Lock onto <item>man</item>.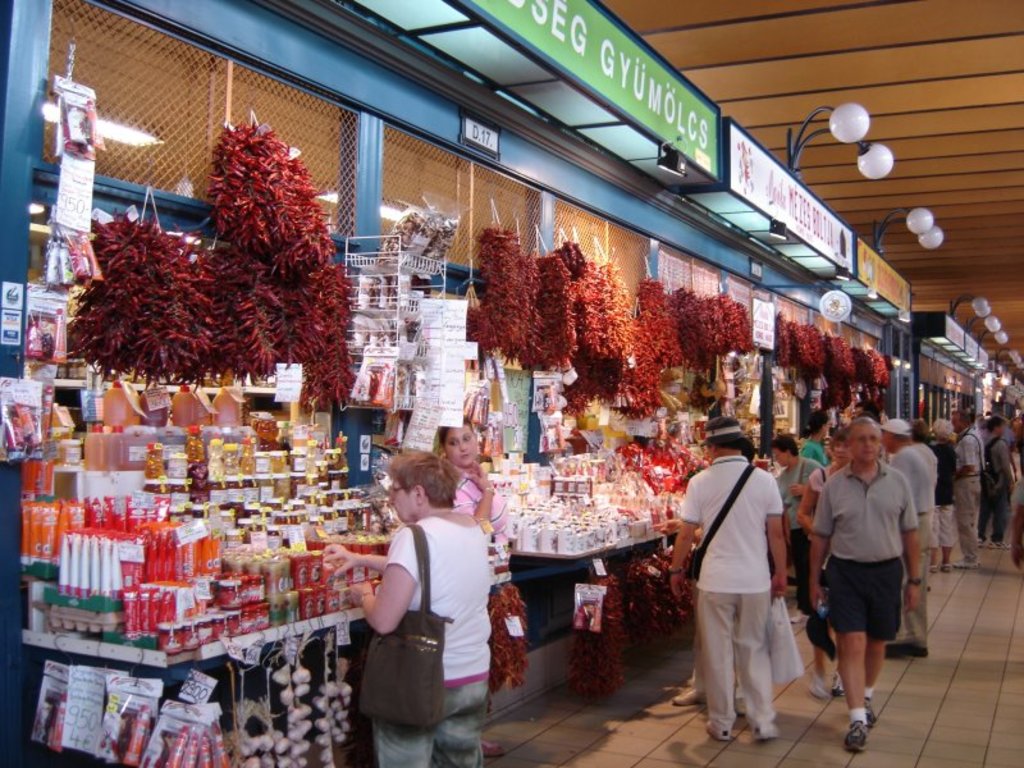
Locked: <bbox>664, 416, 787, 739</bbox>.
